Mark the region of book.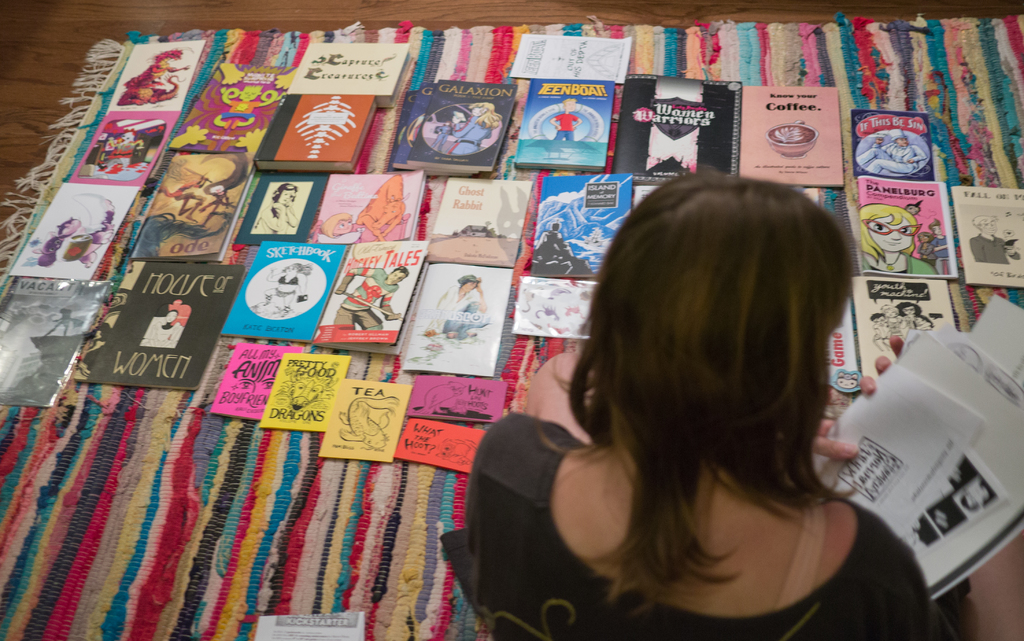
Region: 740,86,844,184.
